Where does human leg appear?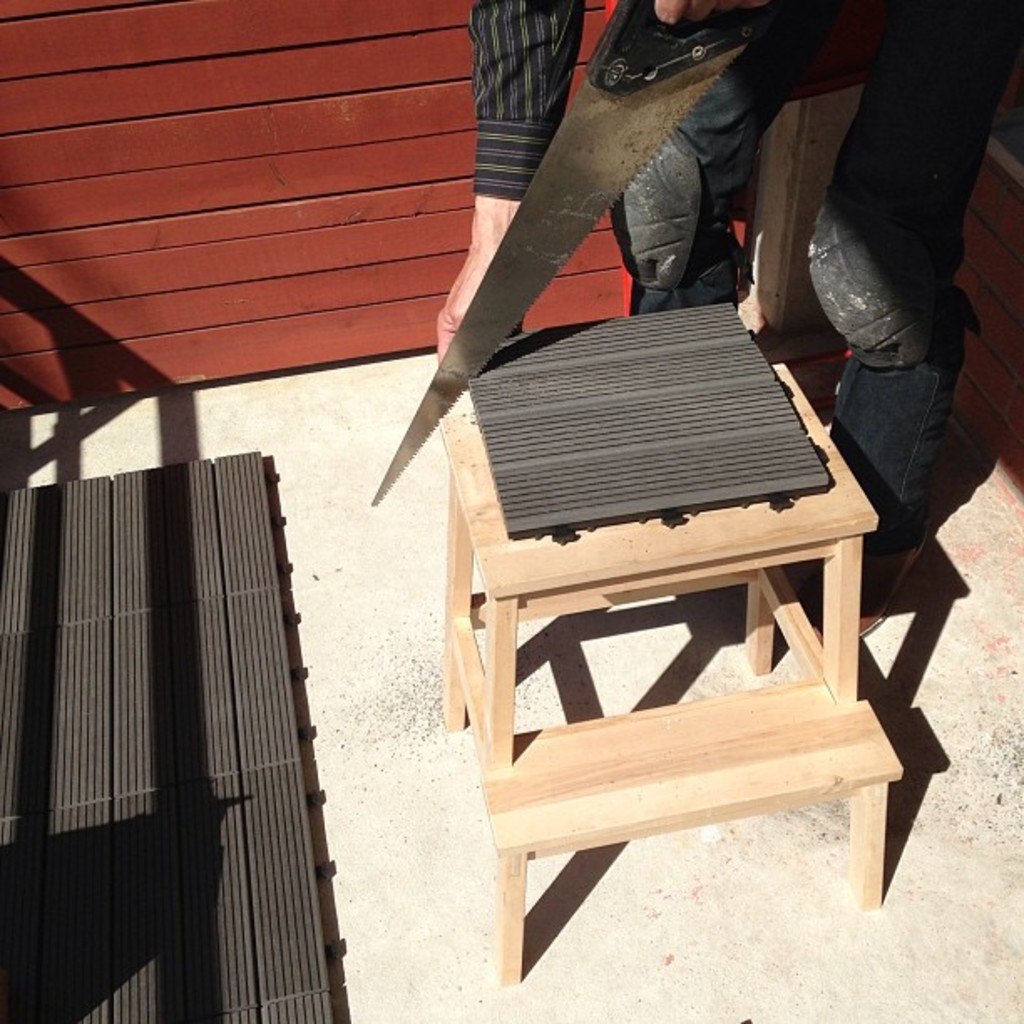
Appears at (x1=803, y1=0, x2=1019, y2=643).
